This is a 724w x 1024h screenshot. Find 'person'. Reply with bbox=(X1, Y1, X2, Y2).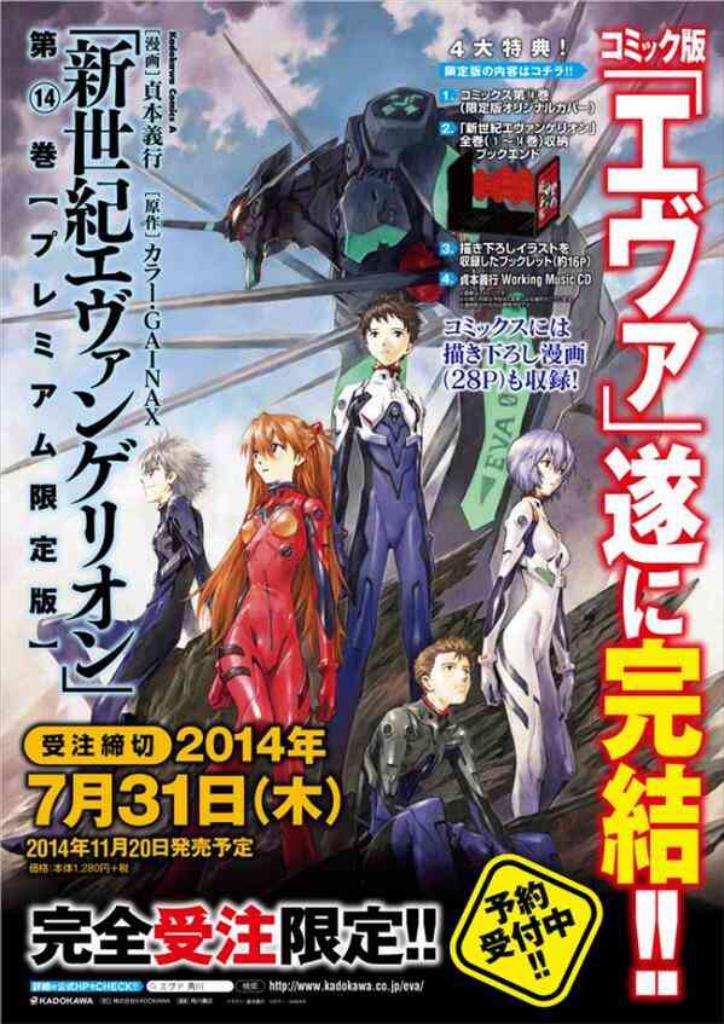
bbox=(93, 424, 213, 716).
